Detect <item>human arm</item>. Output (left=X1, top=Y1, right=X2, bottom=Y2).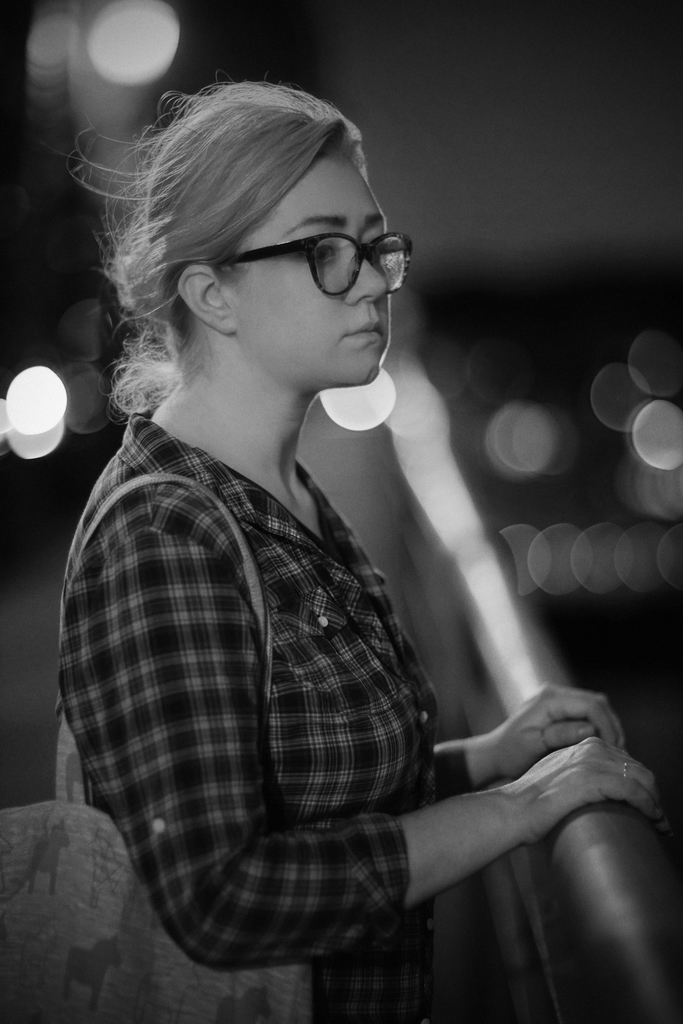
(left=423, top=682, right=628, bottom=797).
